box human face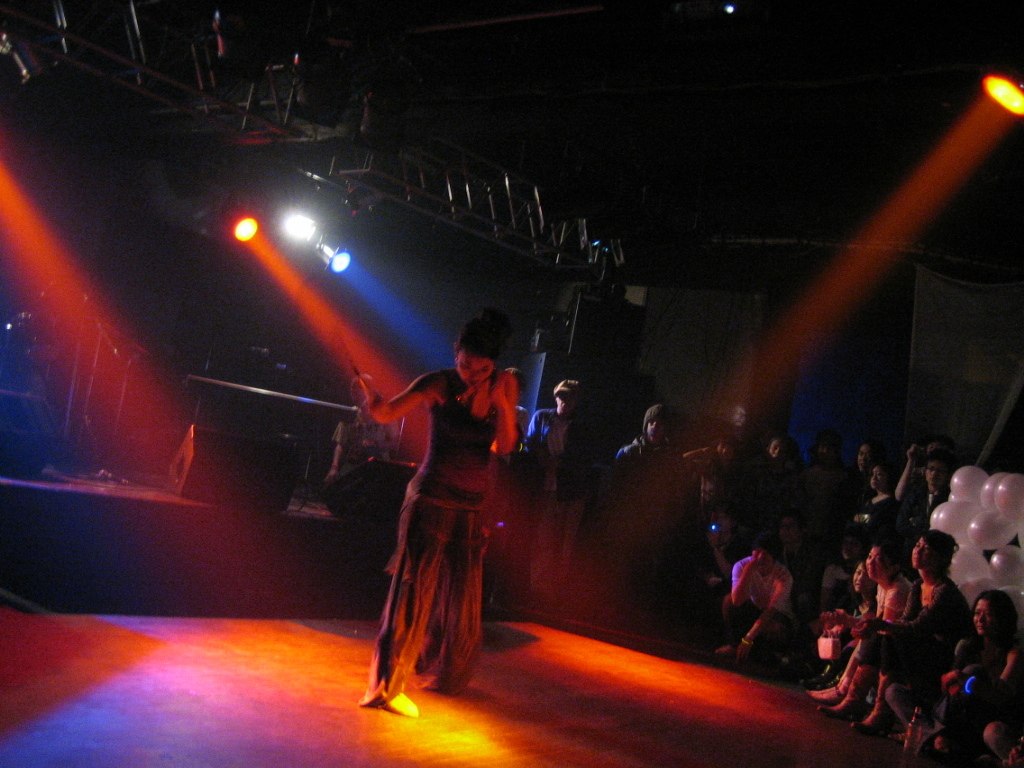
BBox(457, 356, 493, 381)
